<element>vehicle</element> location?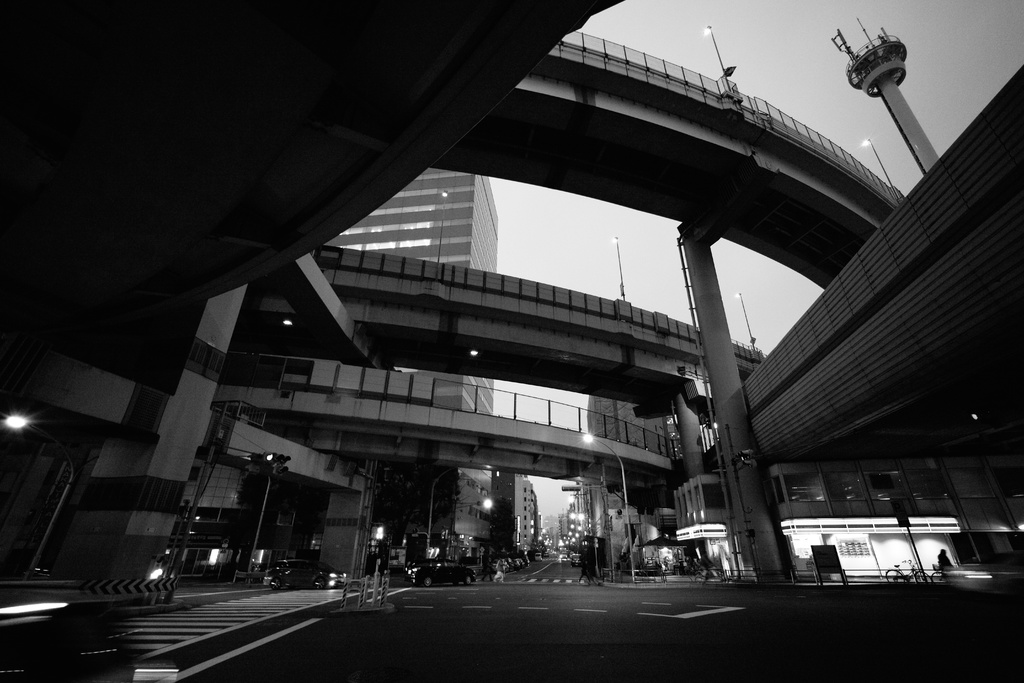
888/557/934/589
